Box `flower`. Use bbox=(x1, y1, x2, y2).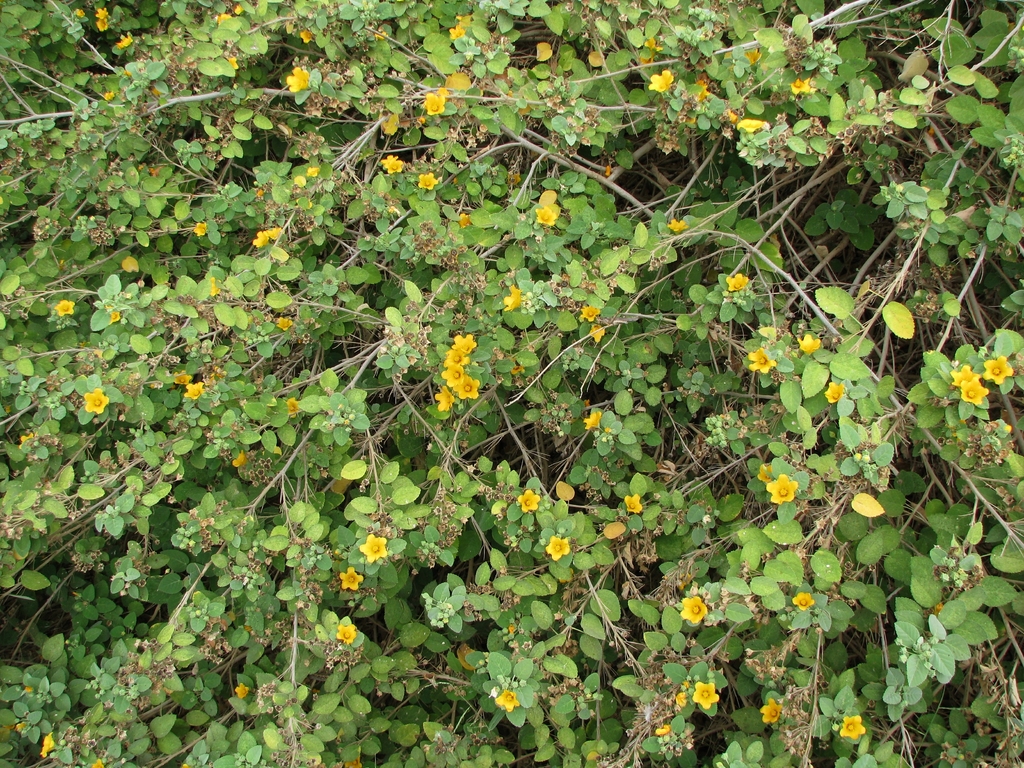
bbox=(417, 169, 439, 190).
